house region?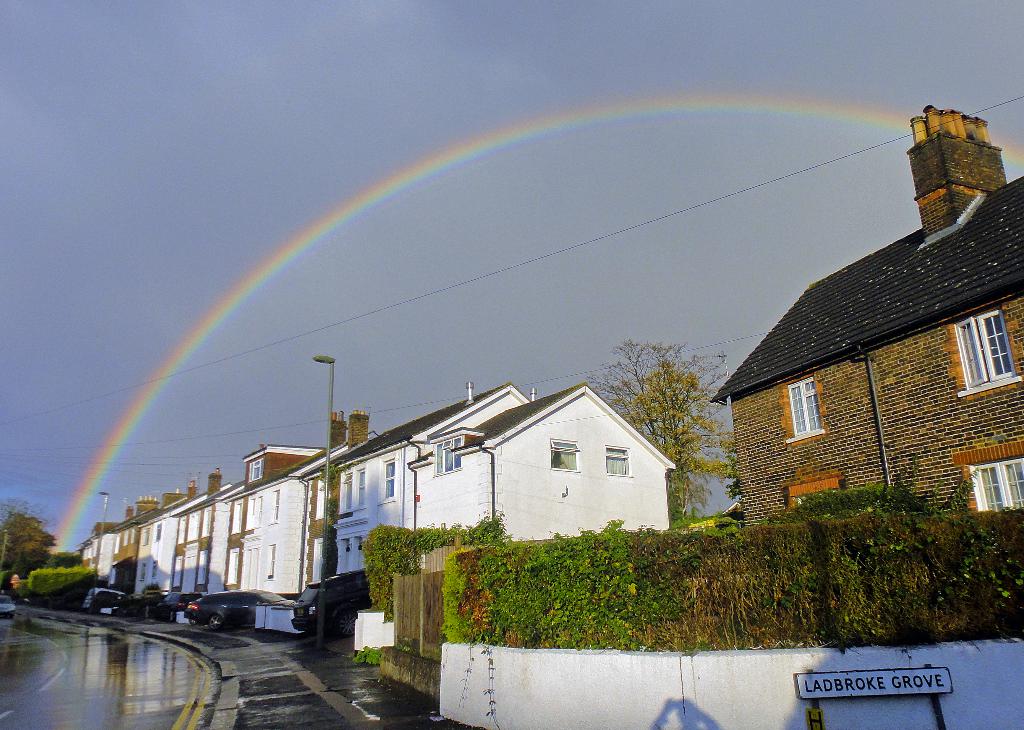
<bbox>73, 385, 676, 635</bbox>
